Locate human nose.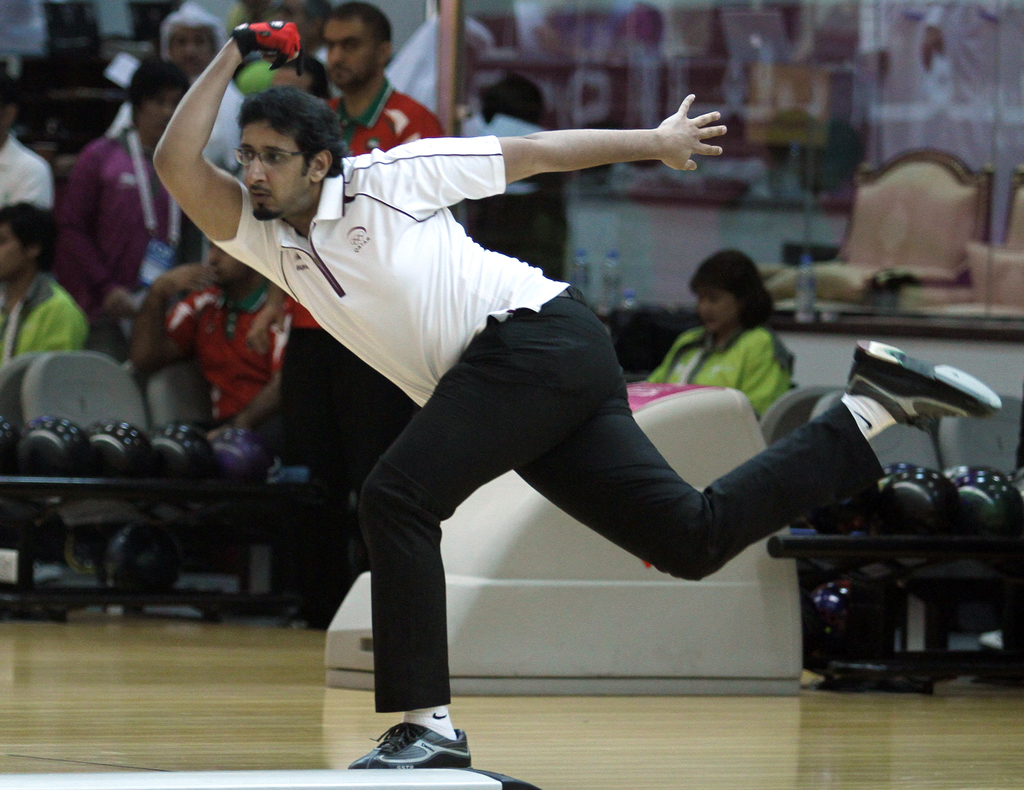
Bounding box: region(330, 44, 344, 63).
